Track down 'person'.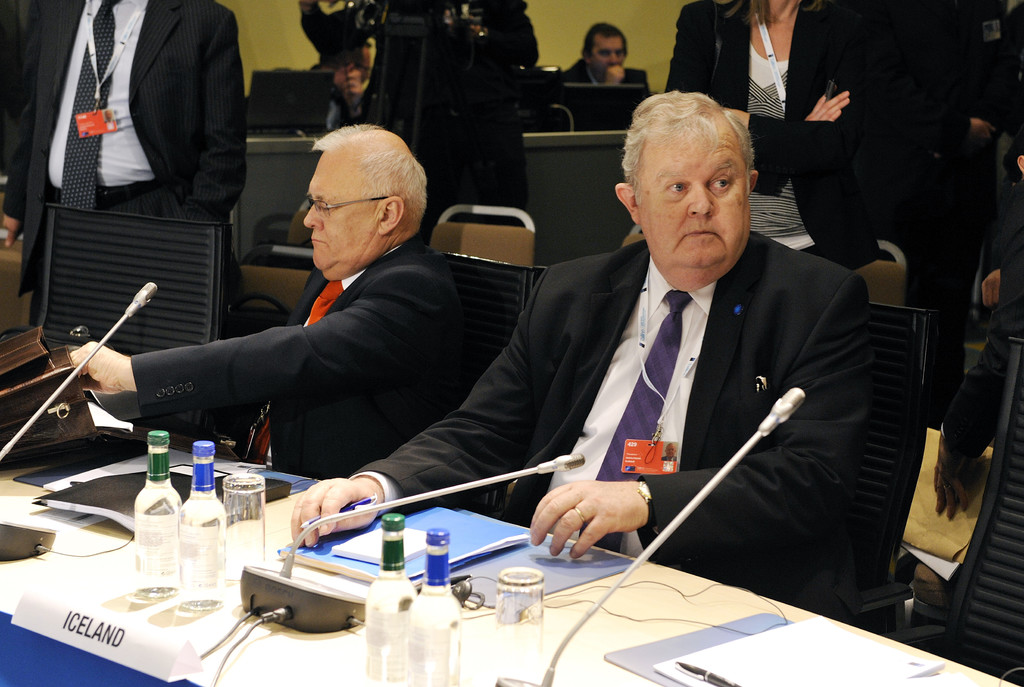
Tracked to {"left": 571, "top": 26, "right": 638, "bottom": 127}.
